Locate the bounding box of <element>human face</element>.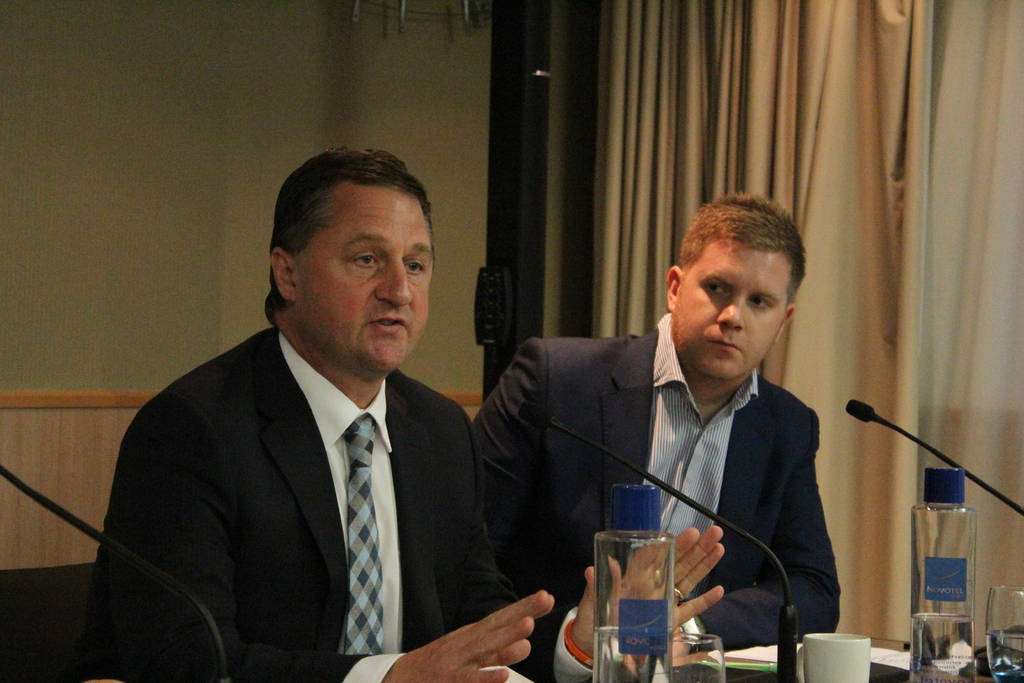
Bounding box: [302, 180, 435, 366].
